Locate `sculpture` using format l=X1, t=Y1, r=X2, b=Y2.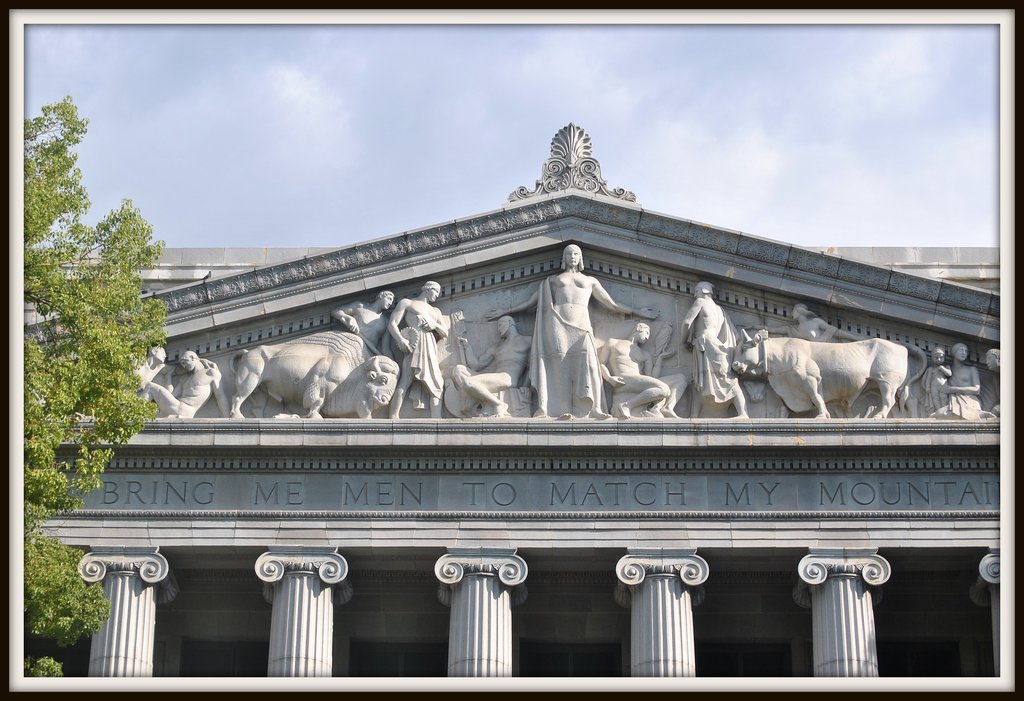
l=483, t=241, r=664, b=416.
